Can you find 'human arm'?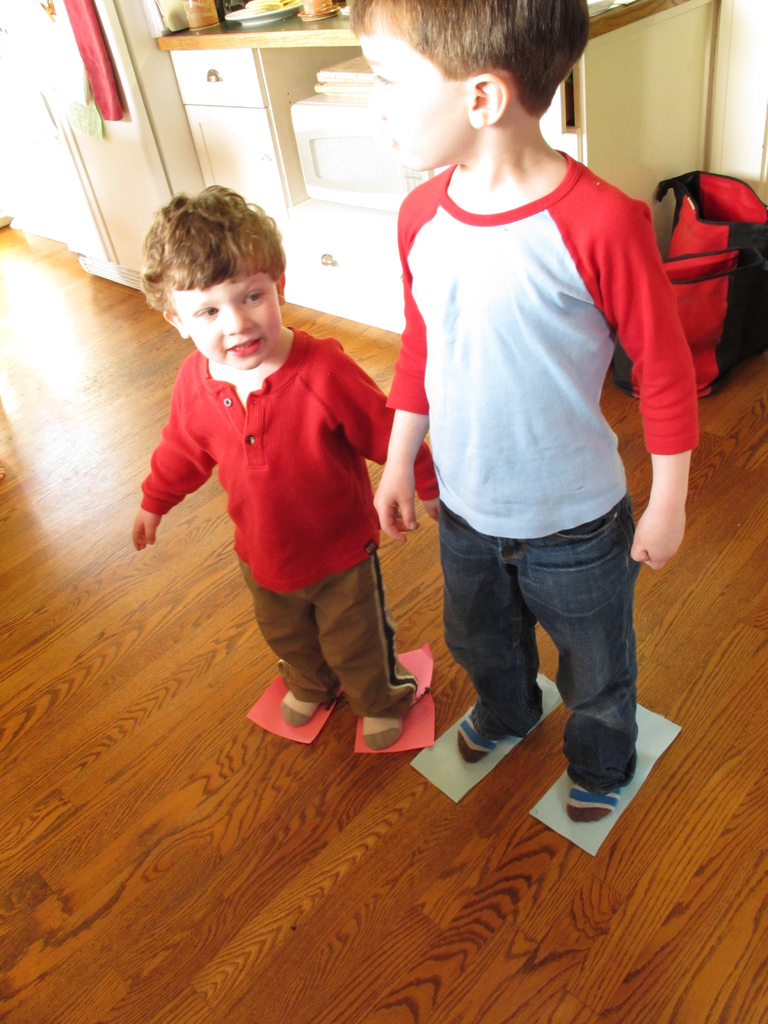
Yes, bounding box: left=322, top=349, right=436, bottom=522.
